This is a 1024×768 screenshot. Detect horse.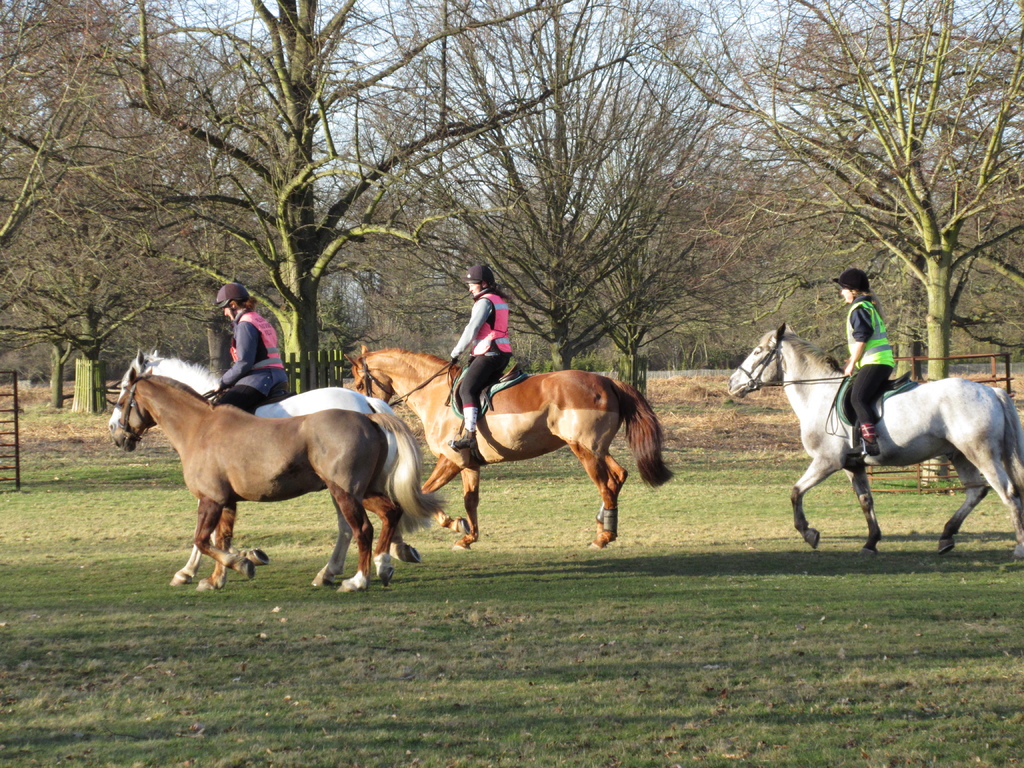
335 346 678 553.
